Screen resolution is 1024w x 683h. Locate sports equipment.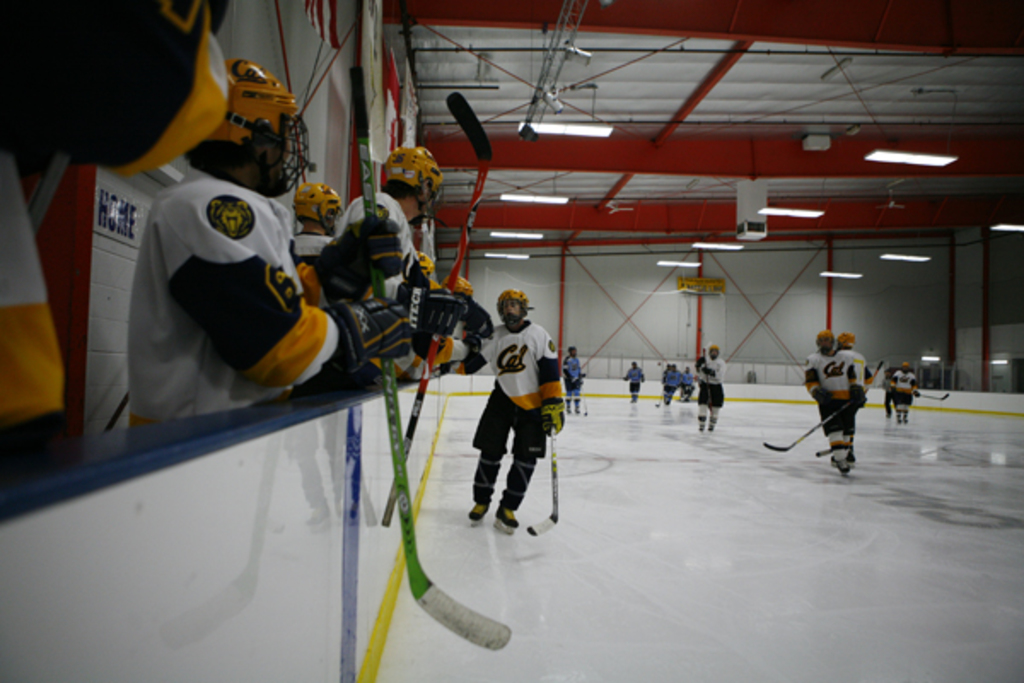
<bbox>708, 342, 720, 359</bbox>.
